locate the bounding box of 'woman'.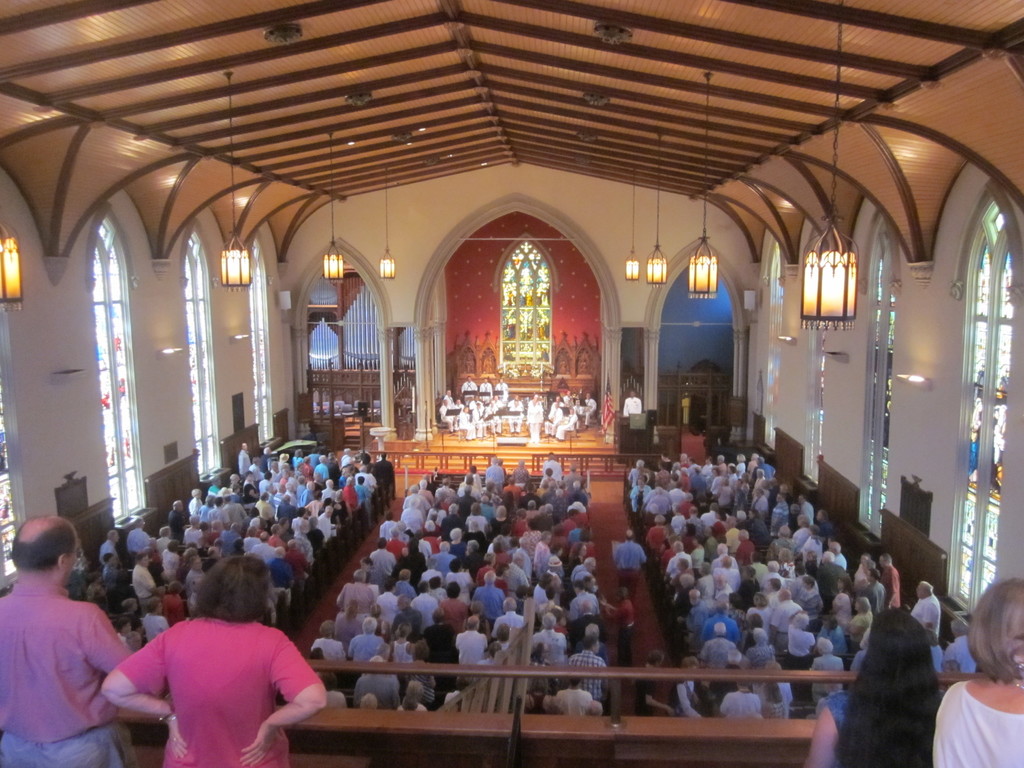
Bounding box: (x1=692, y1=536, x2=705, y2=570).
